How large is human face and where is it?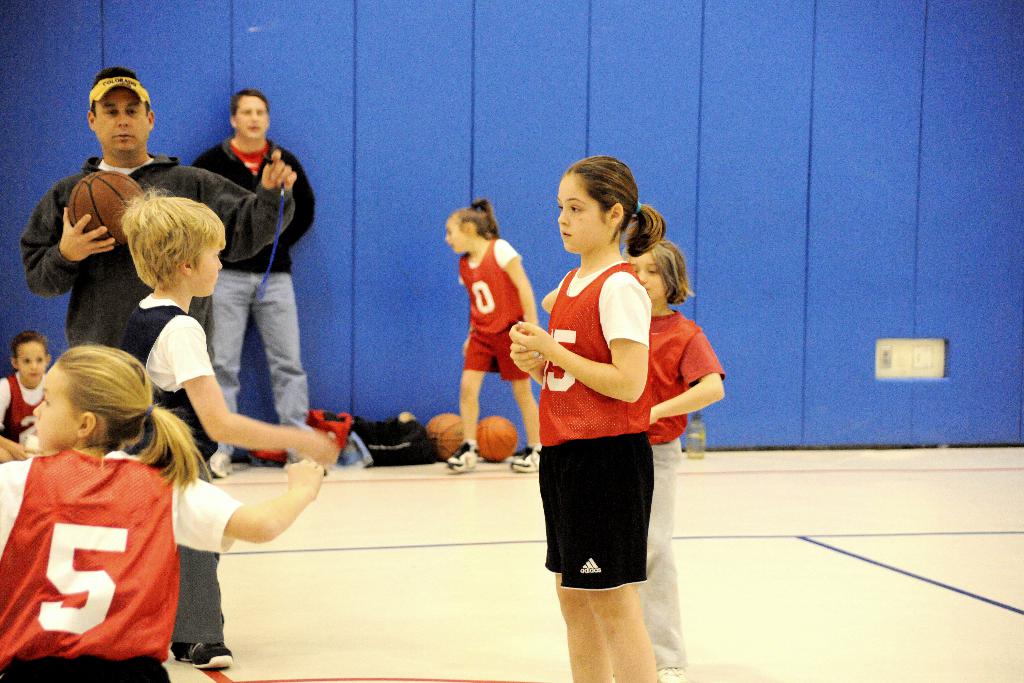
Bounding box: l=95, t=86, r=147, b=150.
